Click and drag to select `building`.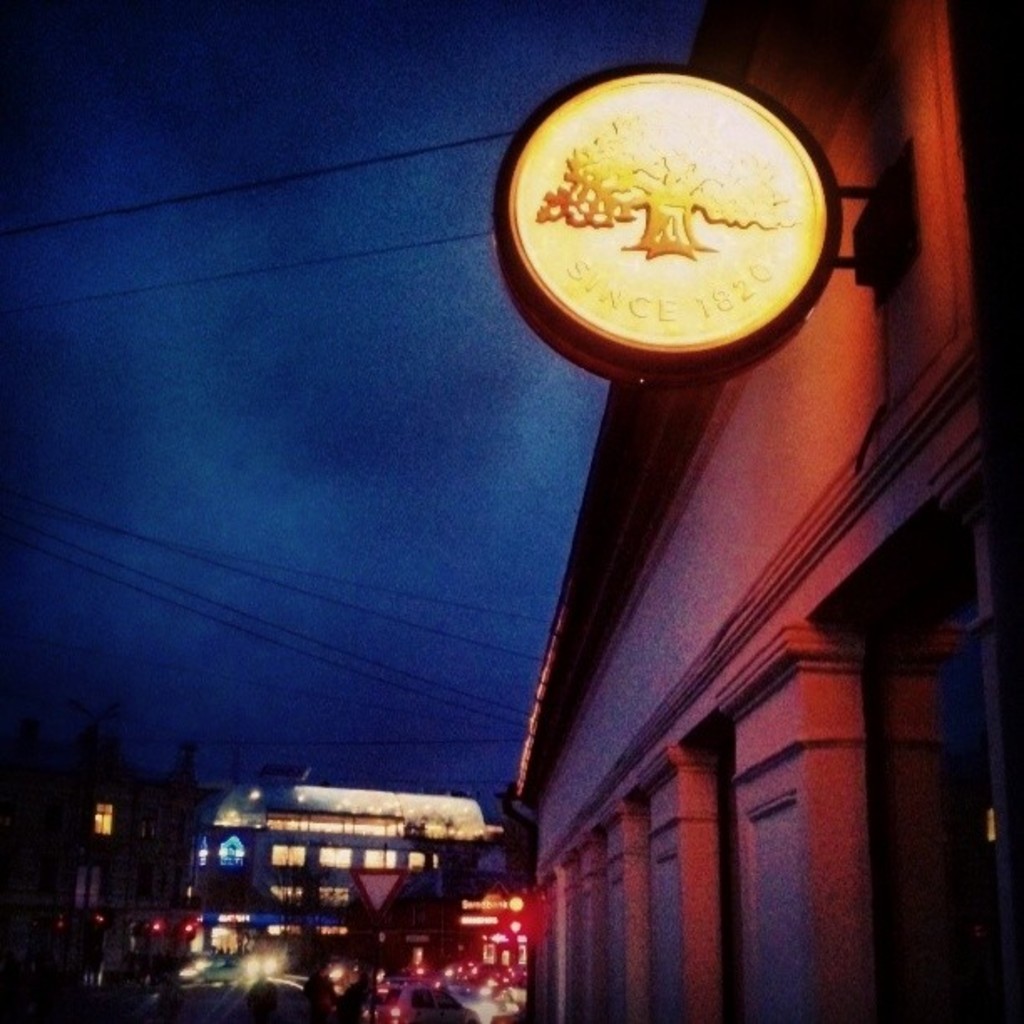
Selection: <box>177,763,500,972</box>.
